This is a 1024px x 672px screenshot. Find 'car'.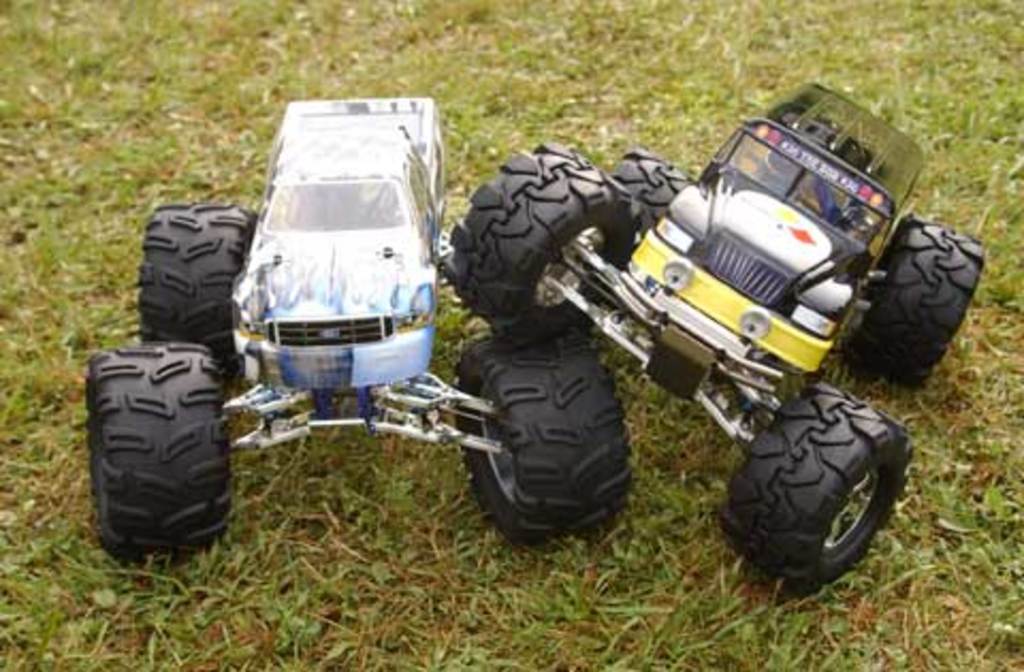
Bounding box: [x1=85, y1=96, x2=634, y2=570].
